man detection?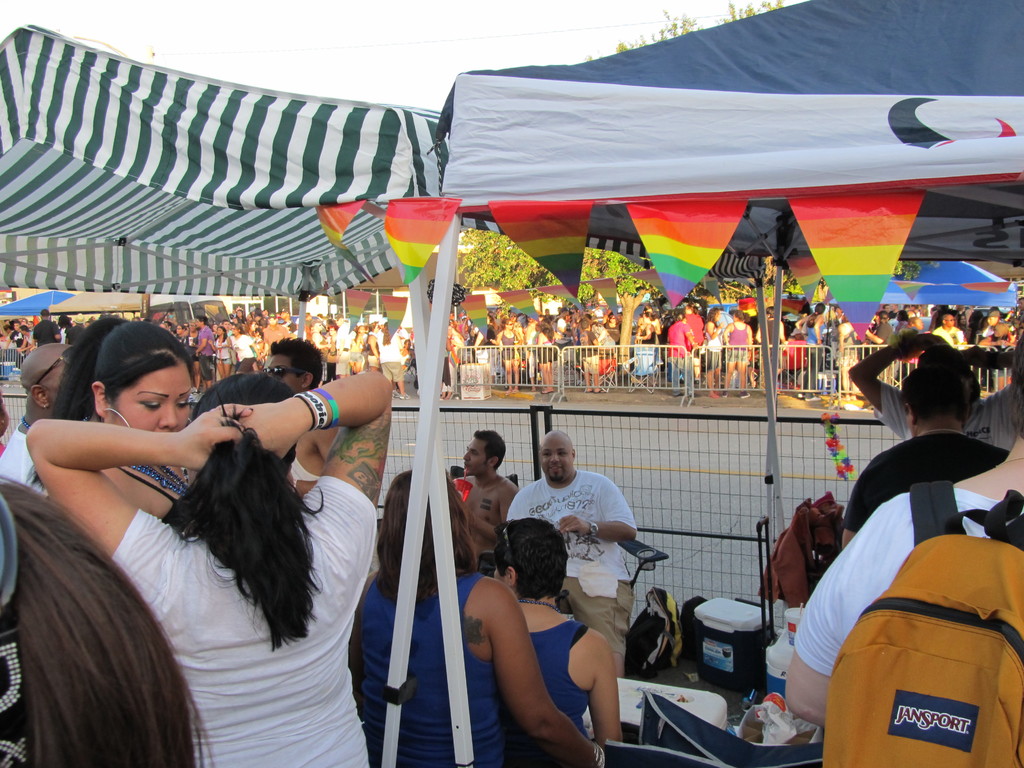
[908, 301, 924, 317]
